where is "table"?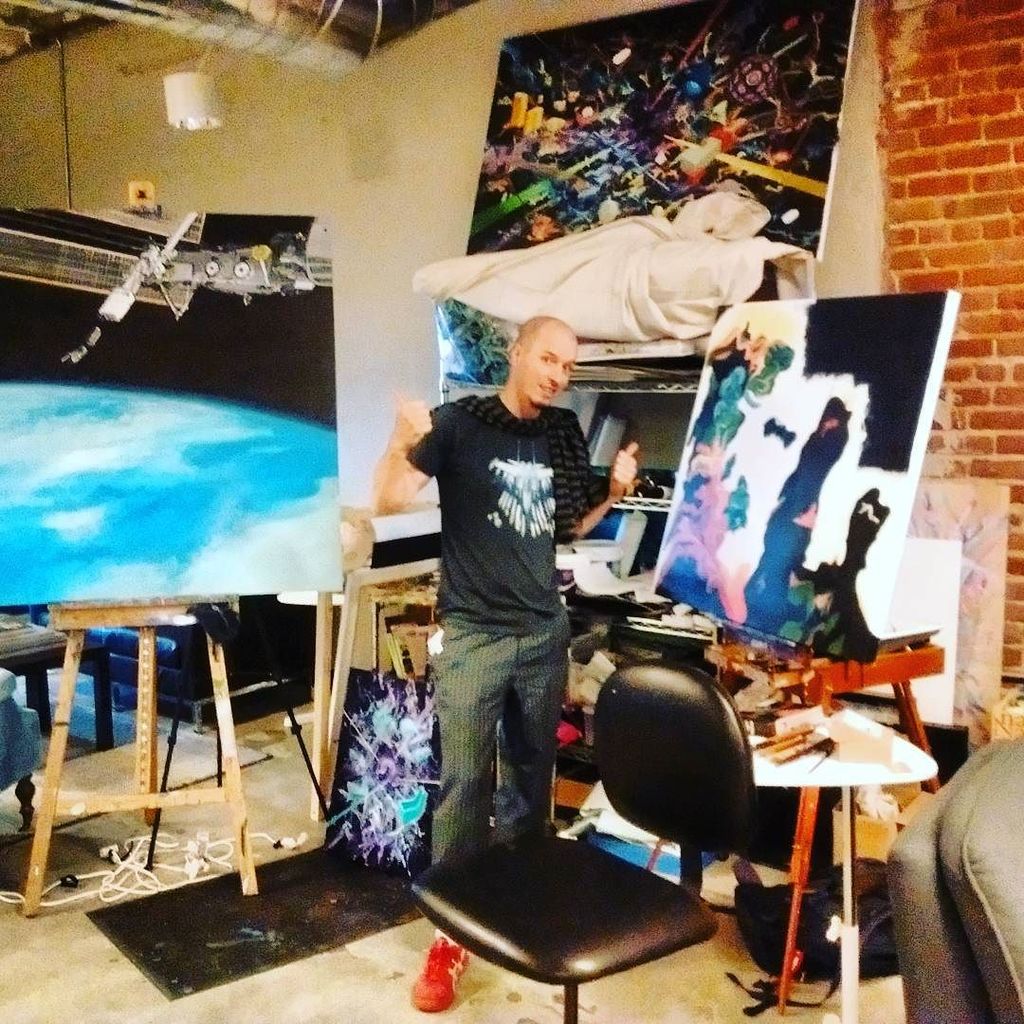
[left=27, top=594, right=261, bottom=913].
